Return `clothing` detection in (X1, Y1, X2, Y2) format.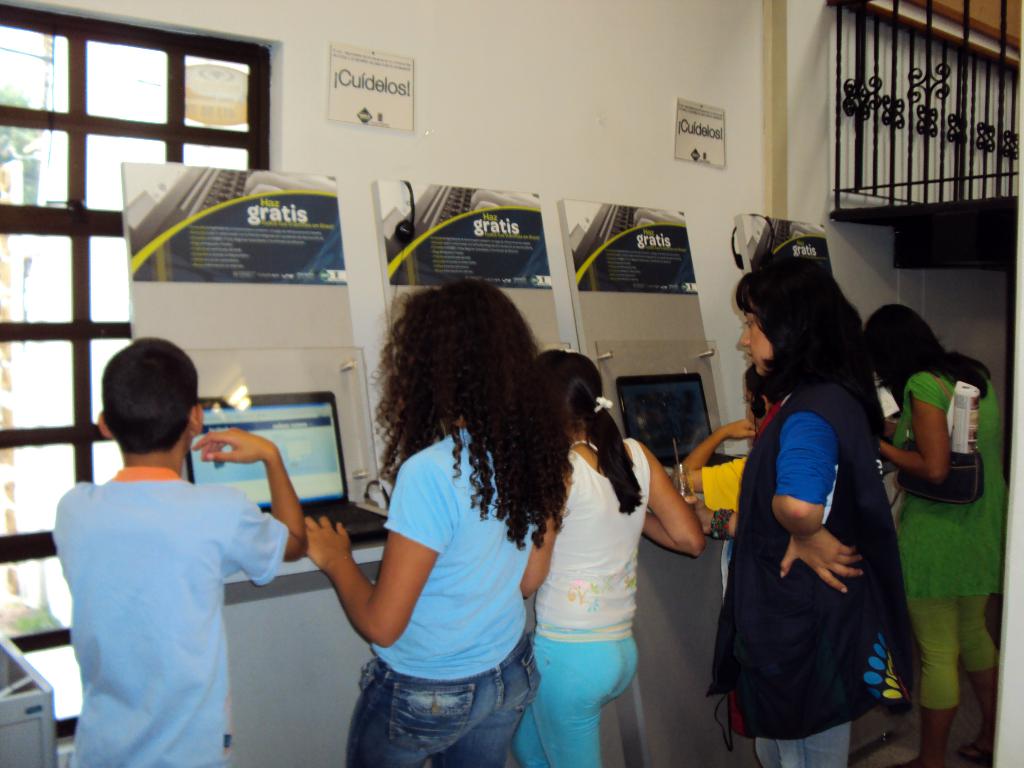
(881, 372, 1012, 715).
